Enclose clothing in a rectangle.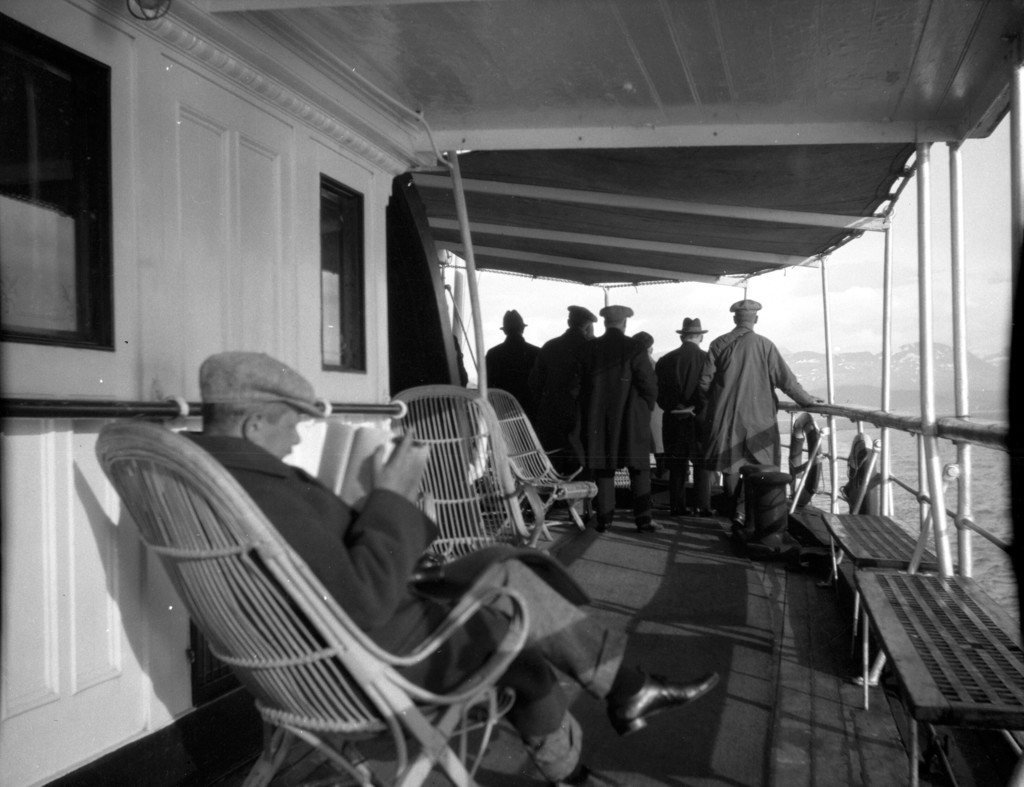
485/337/540/448.
